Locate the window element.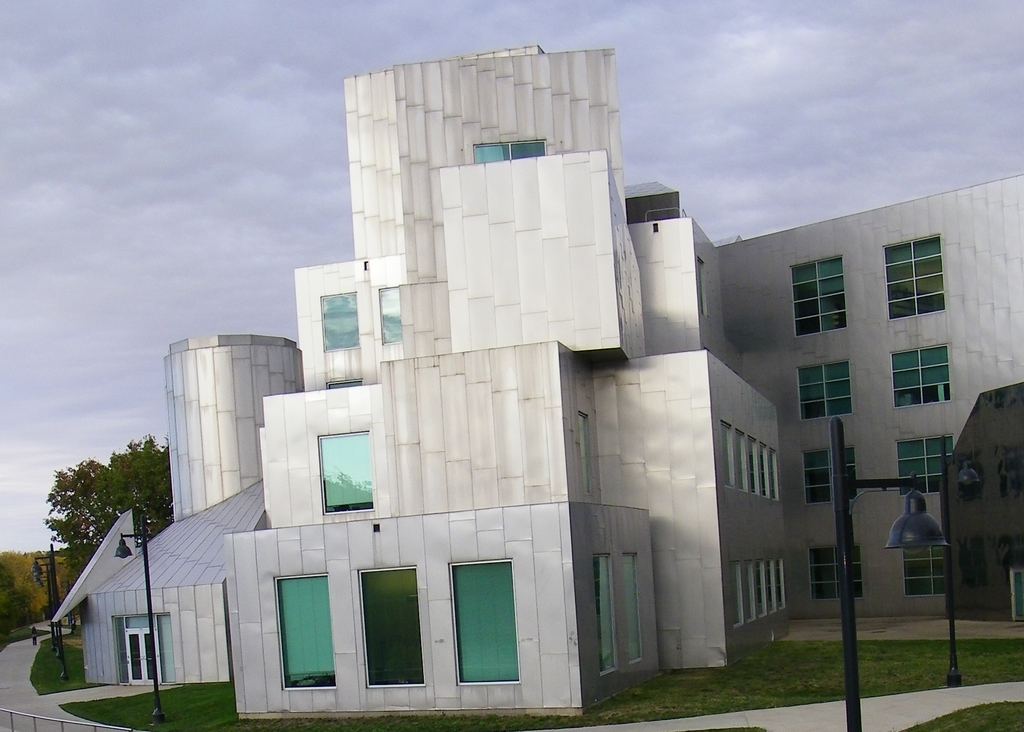
Element bbox: <region>577, 410, 595, 491</region>.
